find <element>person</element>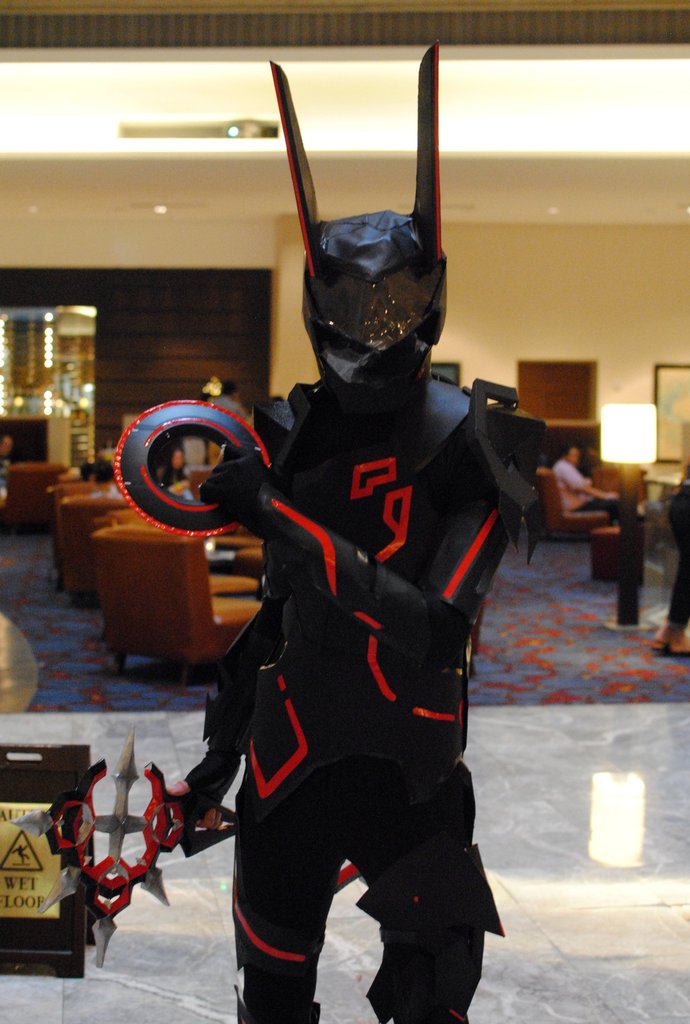
{"left": 548, "top": 444, "right": 622, "bottom": 531}
